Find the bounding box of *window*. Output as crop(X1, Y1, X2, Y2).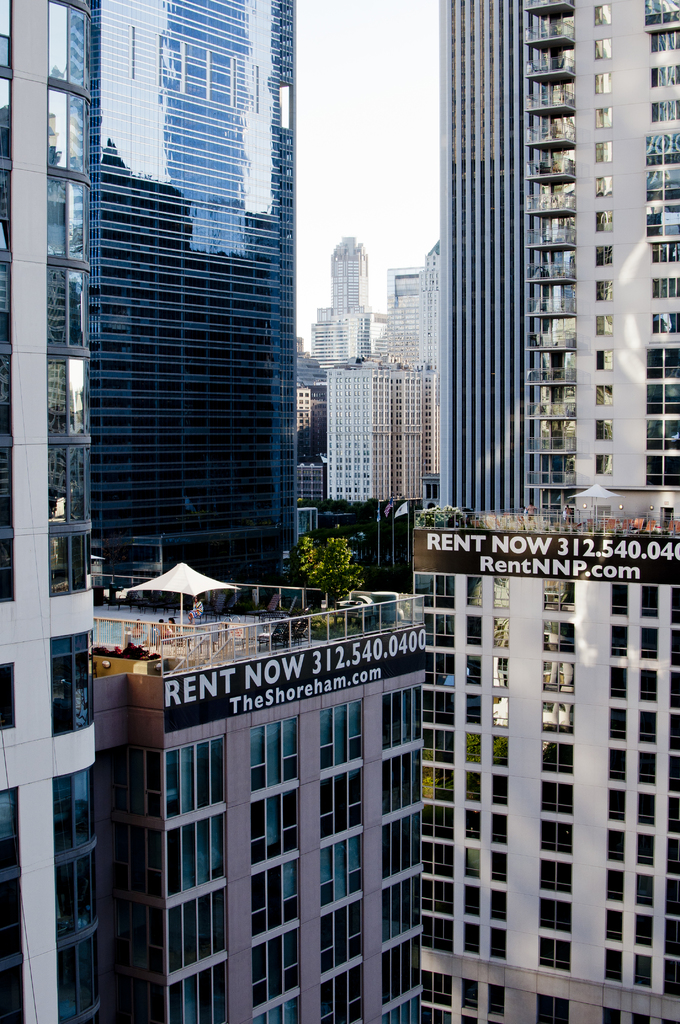
crop(322, 961, 364, 1023).
